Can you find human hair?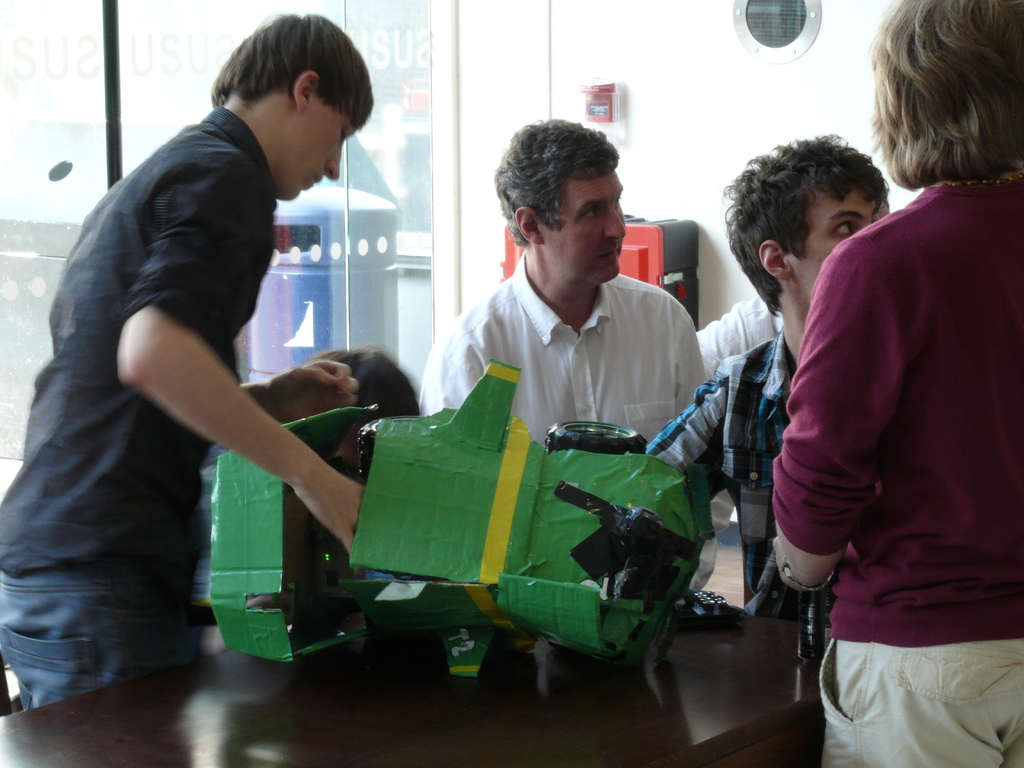
Yes, bounding box: 493:121:620:246.
